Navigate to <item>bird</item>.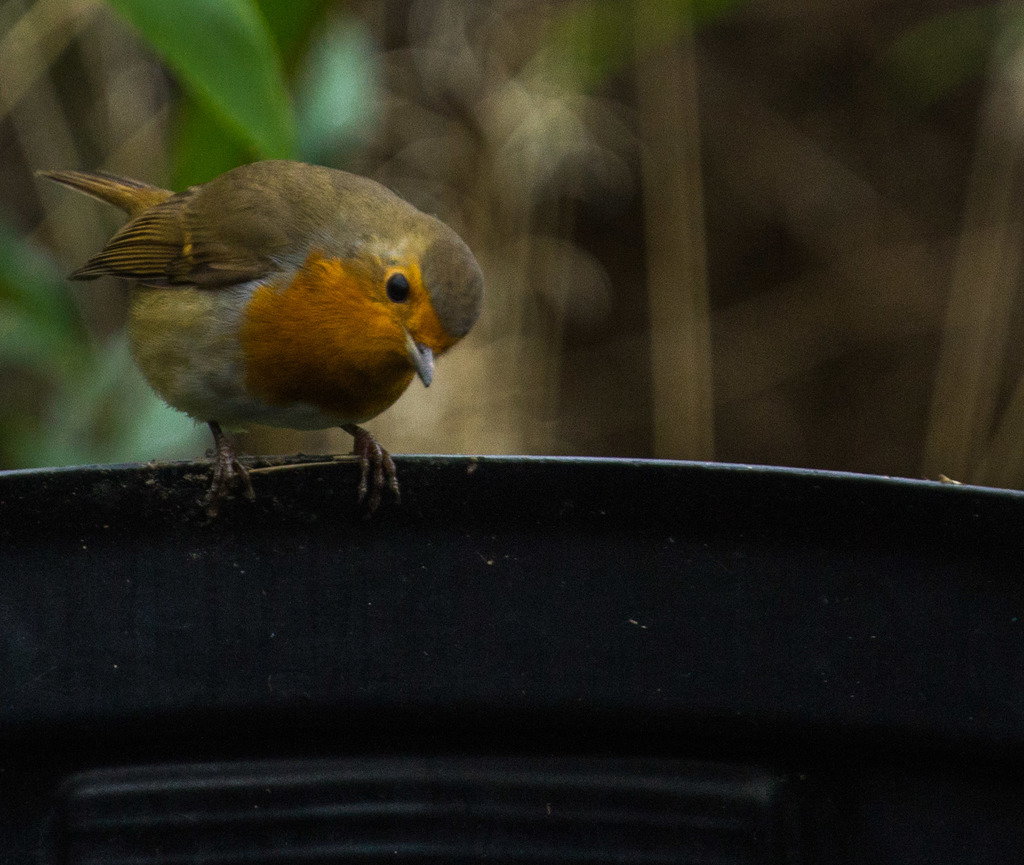
Navigation target: {"left": 58, "top": 163, "right": 477, "bottom": 513}.
